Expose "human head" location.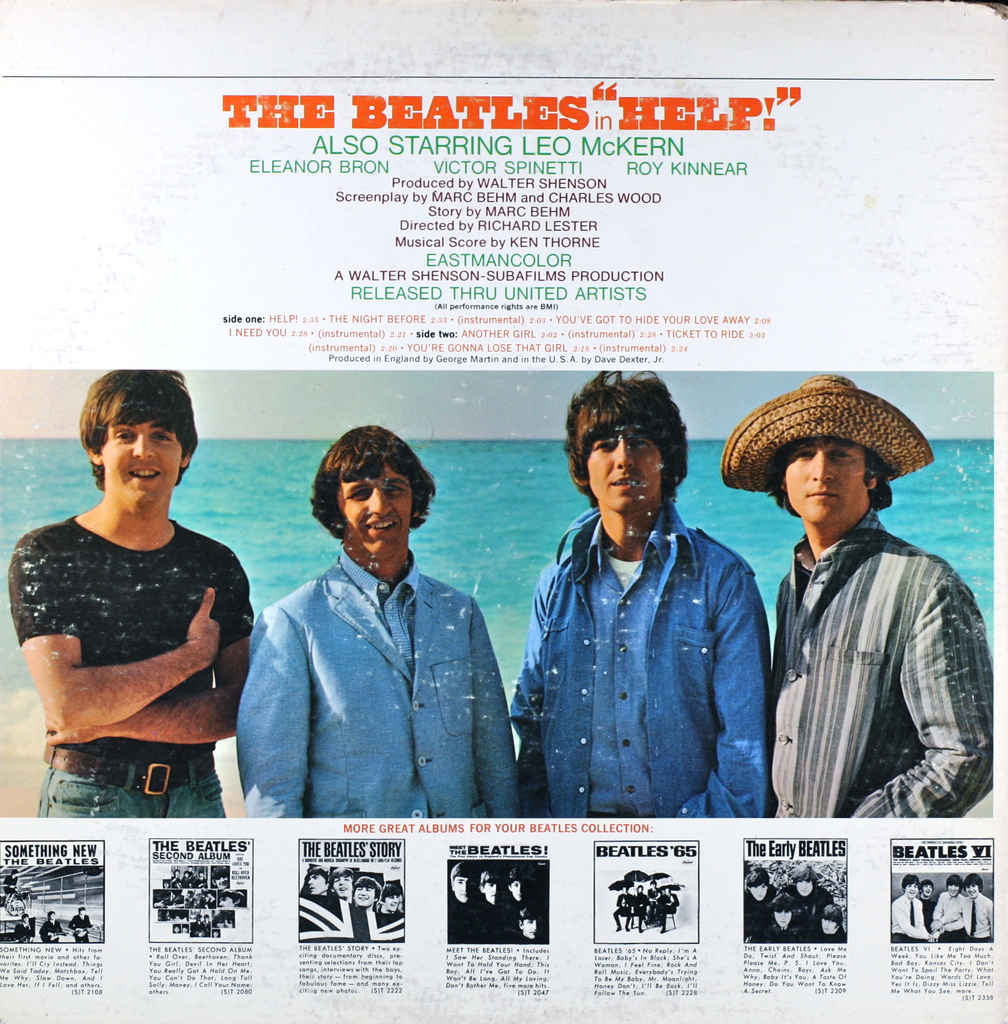
Exposed at bbox=(773, 897, 796, 930).
